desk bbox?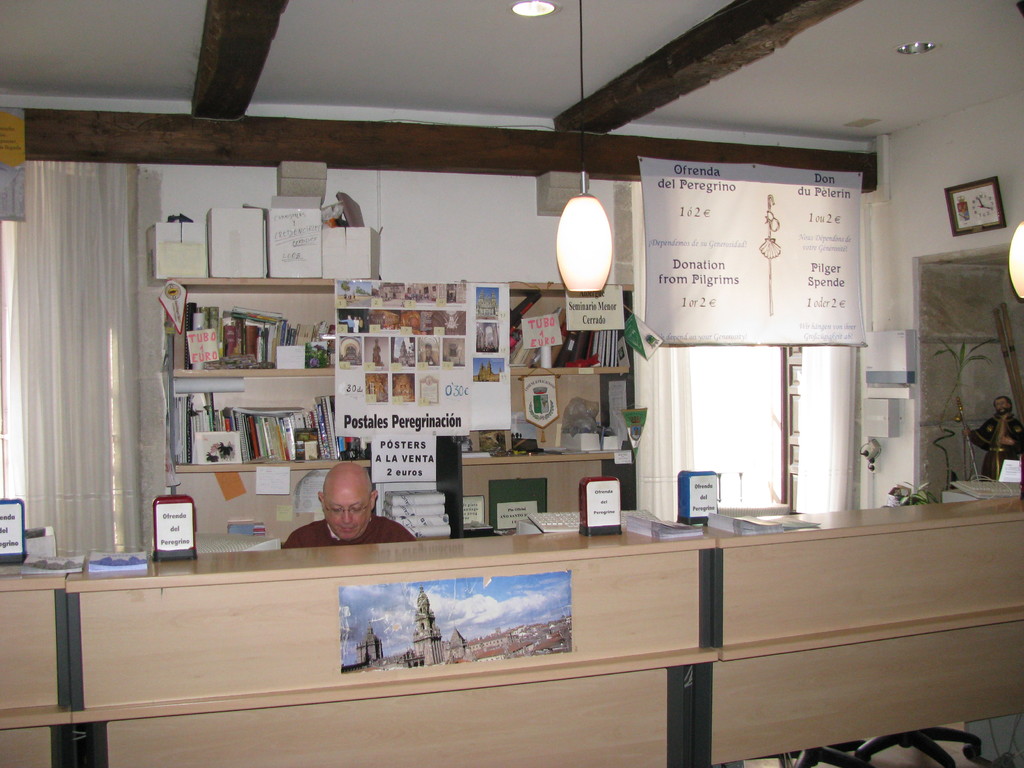
BBox(0, 515, 974, 746)
